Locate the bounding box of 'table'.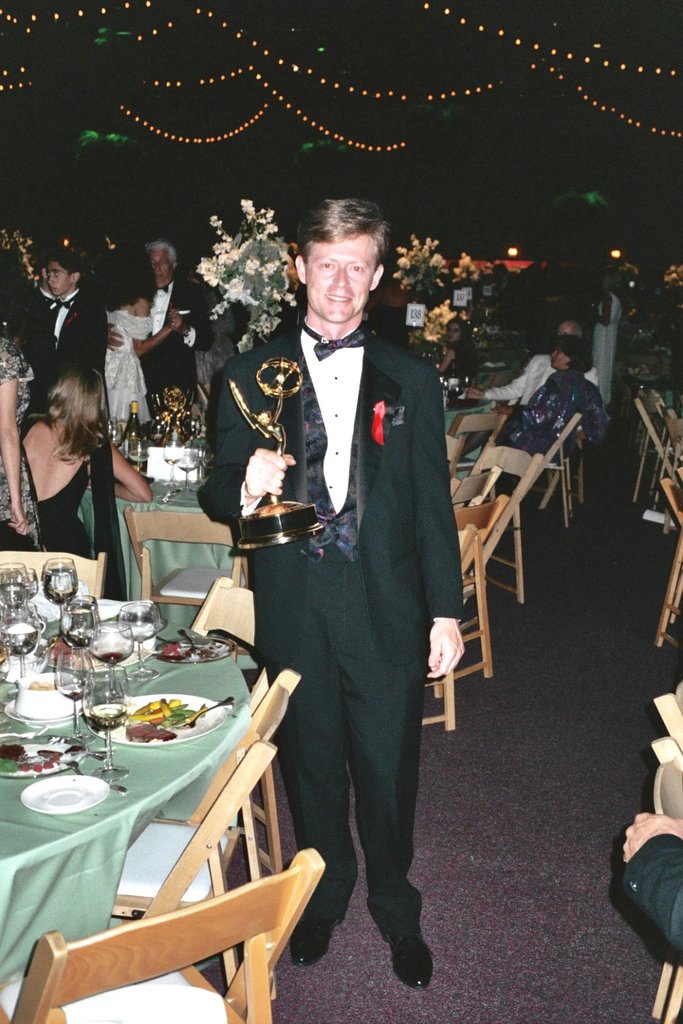
Bounding box: <region>449, 397, 490, 464</region>.
